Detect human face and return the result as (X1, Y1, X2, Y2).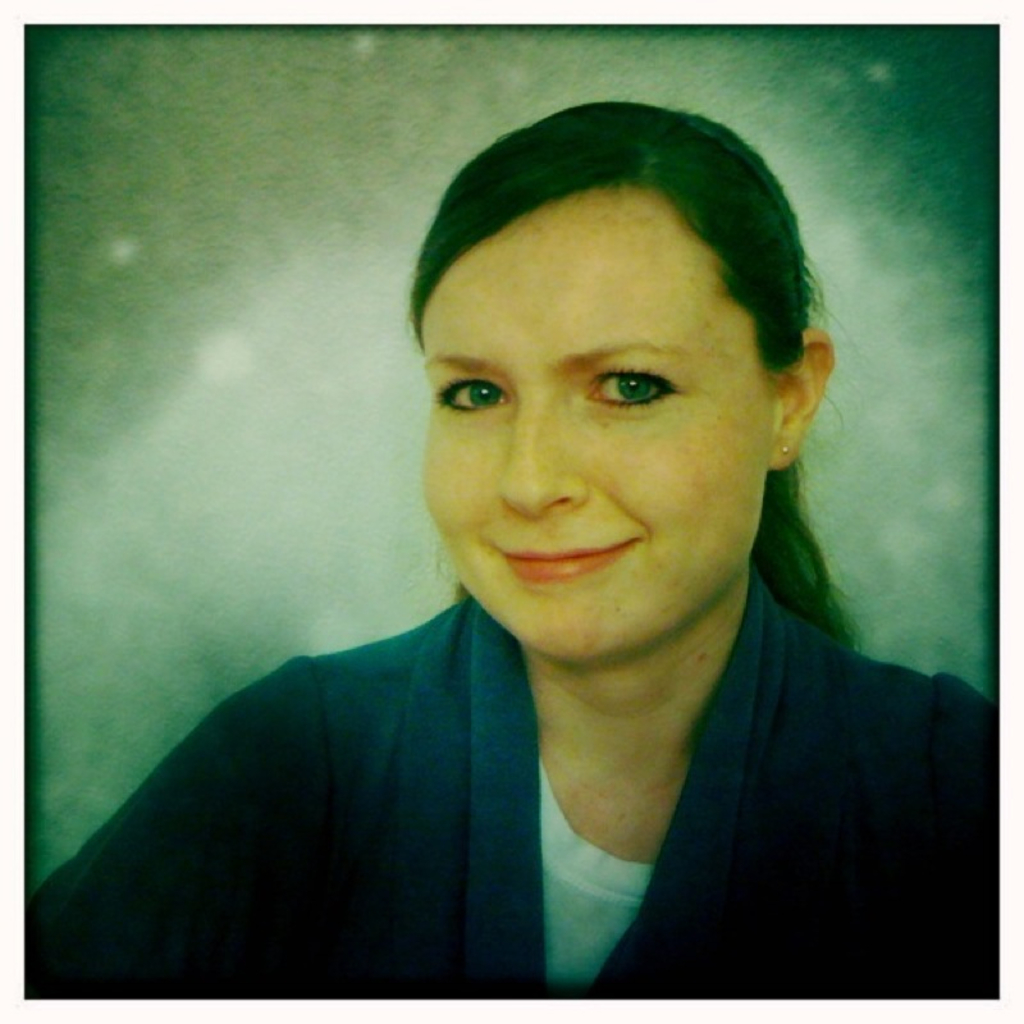
(425, 212, 774, 666).
